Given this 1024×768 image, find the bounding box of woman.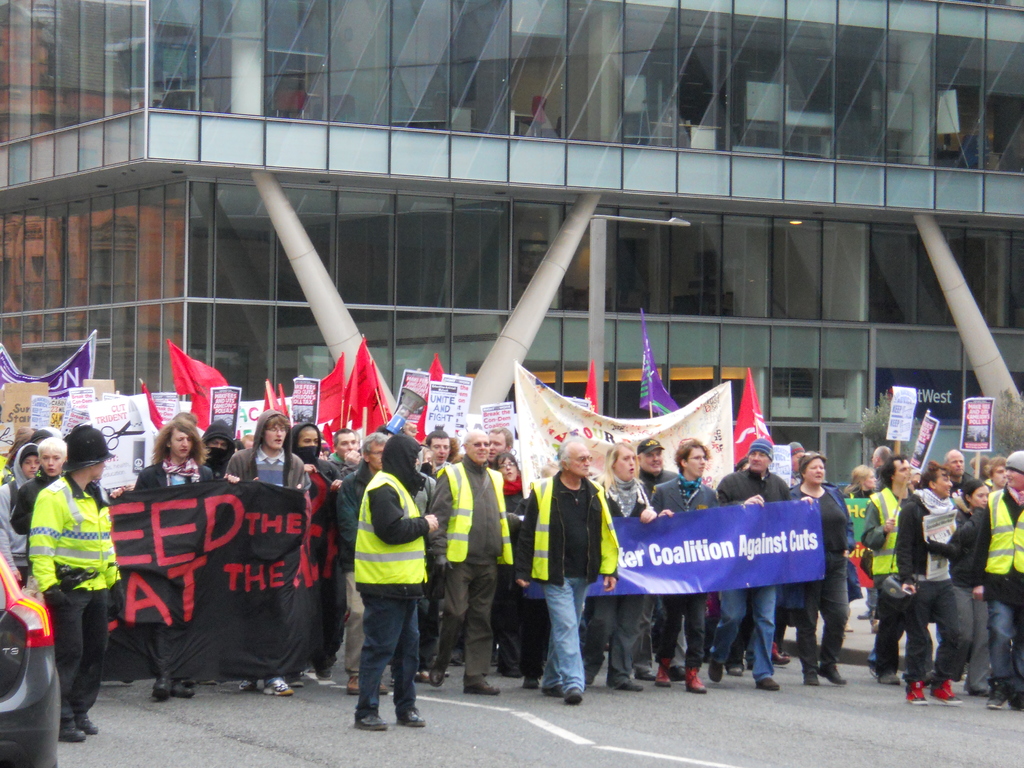
(12,437,72,540).
